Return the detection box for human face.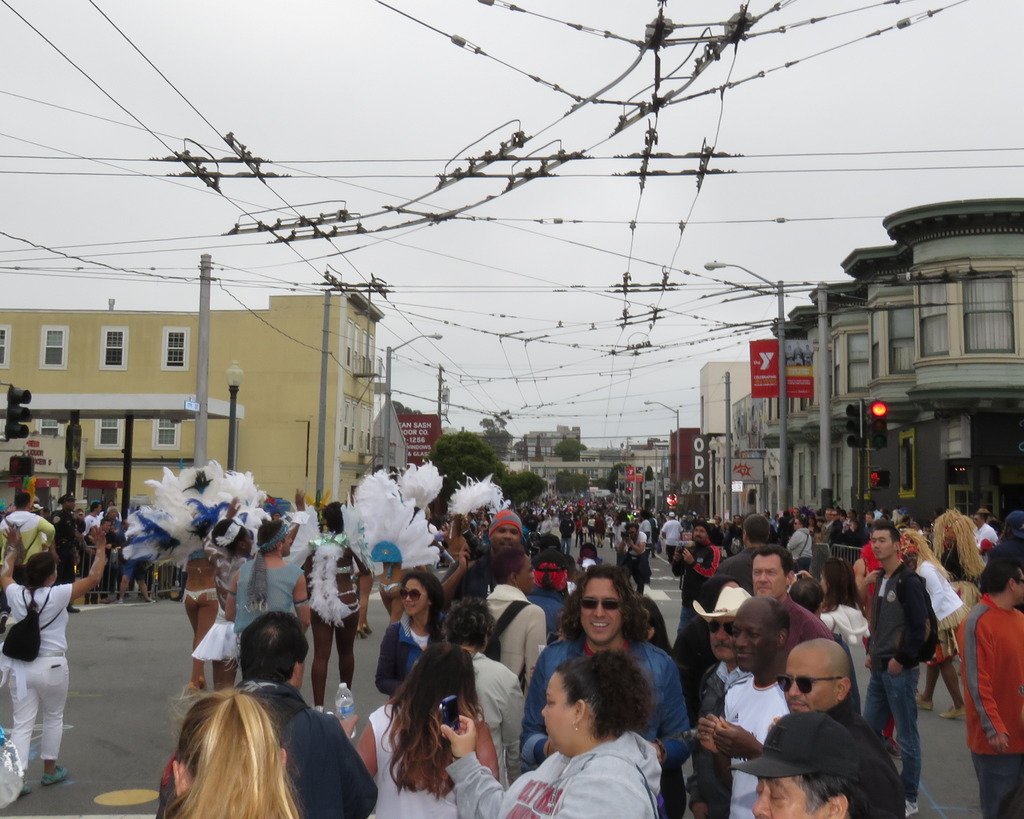
849,510,854,518.
